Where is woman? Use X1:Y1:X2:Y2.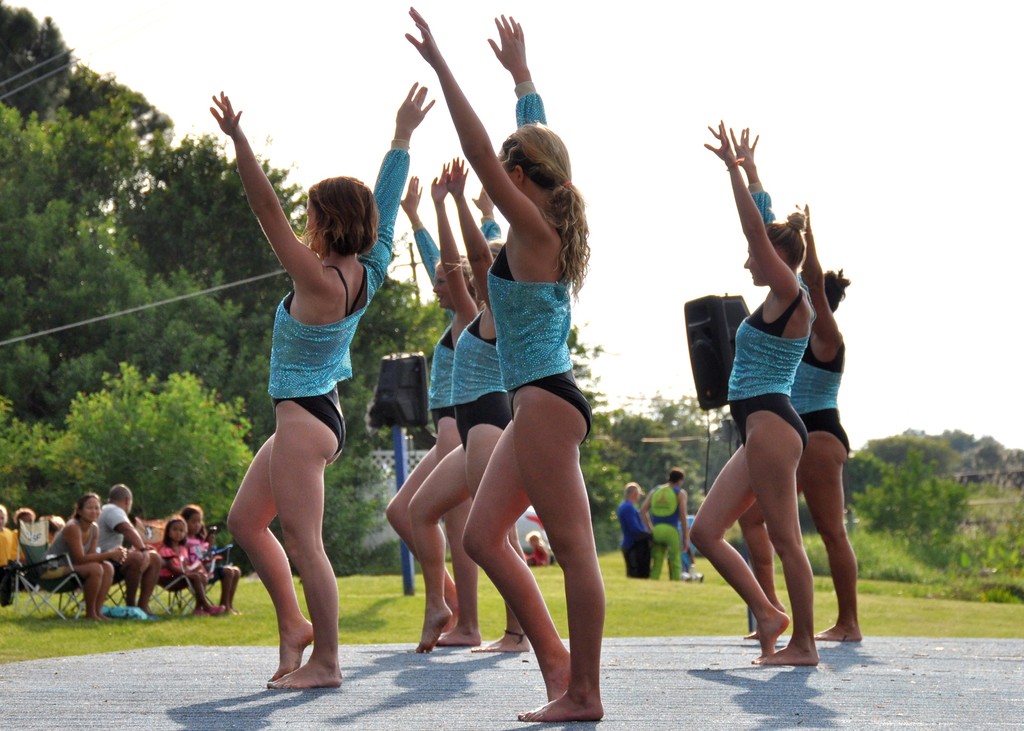
44:492:125:620.
